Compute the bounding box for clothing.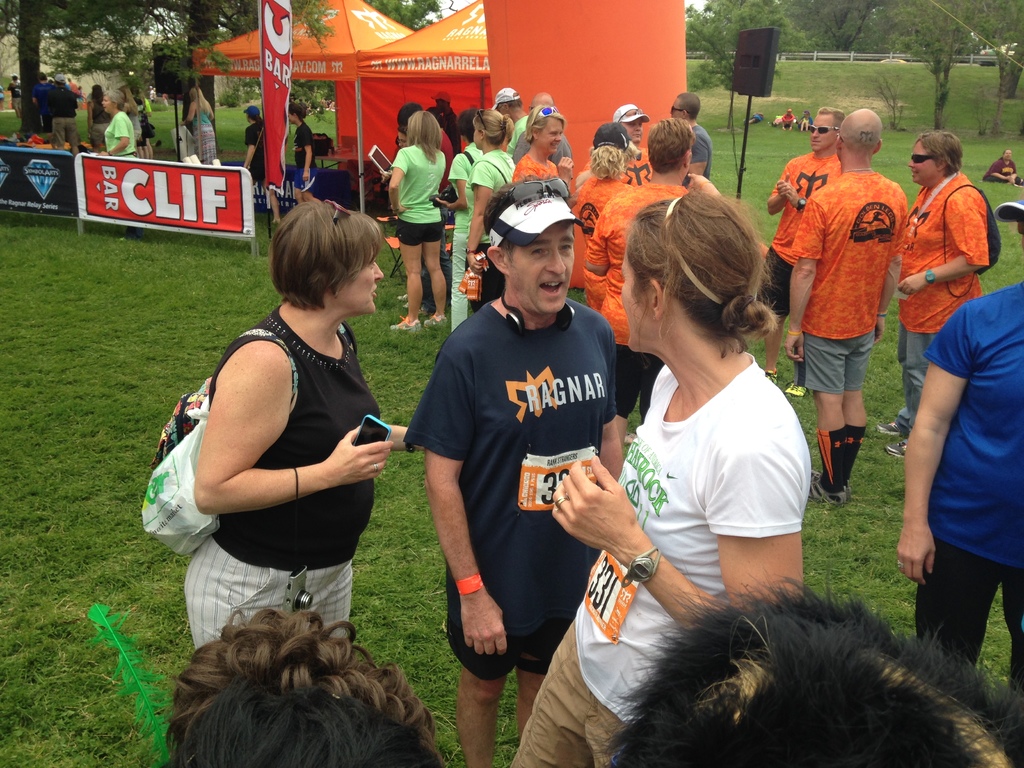
BBox(794, 168, 905, 397).
